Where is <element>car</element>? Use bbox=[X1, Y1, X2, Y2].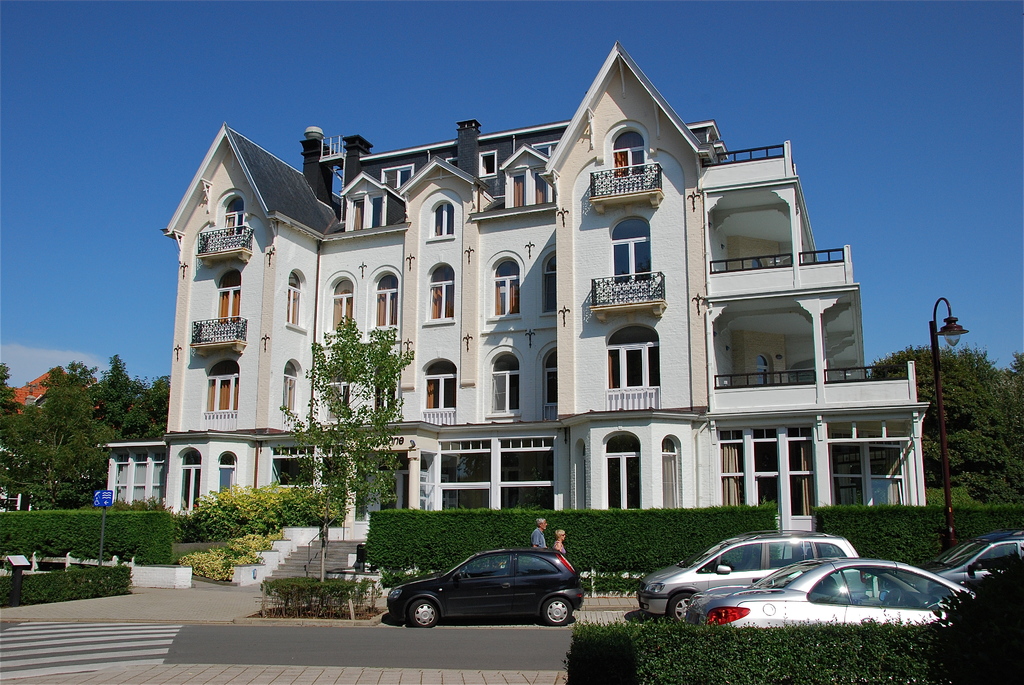
bbox=[922, 528, 1023, 590].
